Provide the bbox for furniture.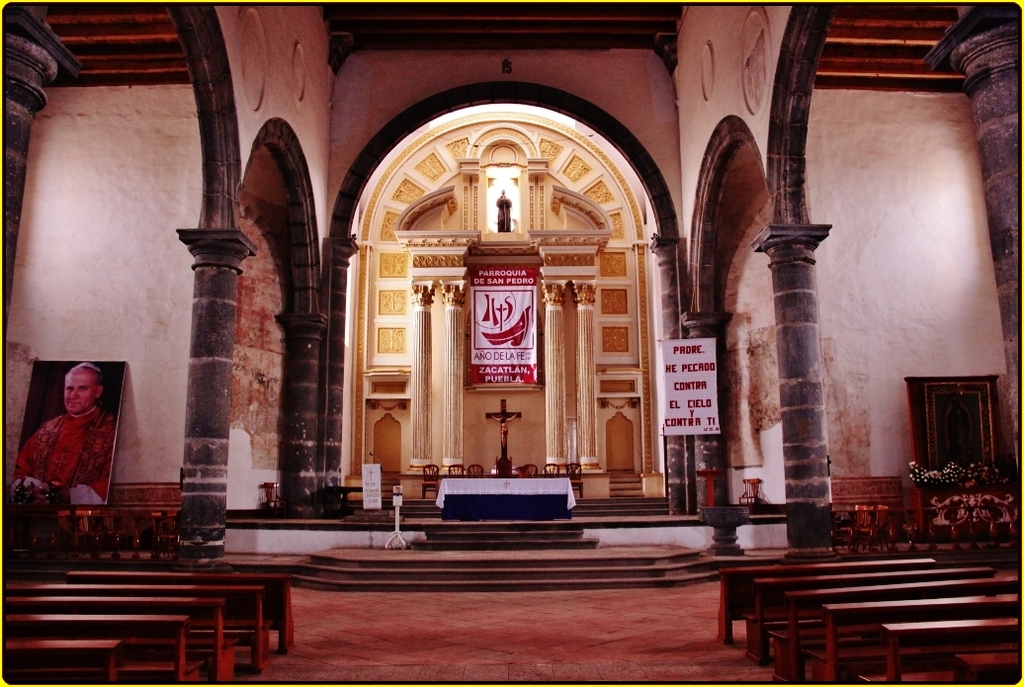
box(450, 464, 466, 475).
